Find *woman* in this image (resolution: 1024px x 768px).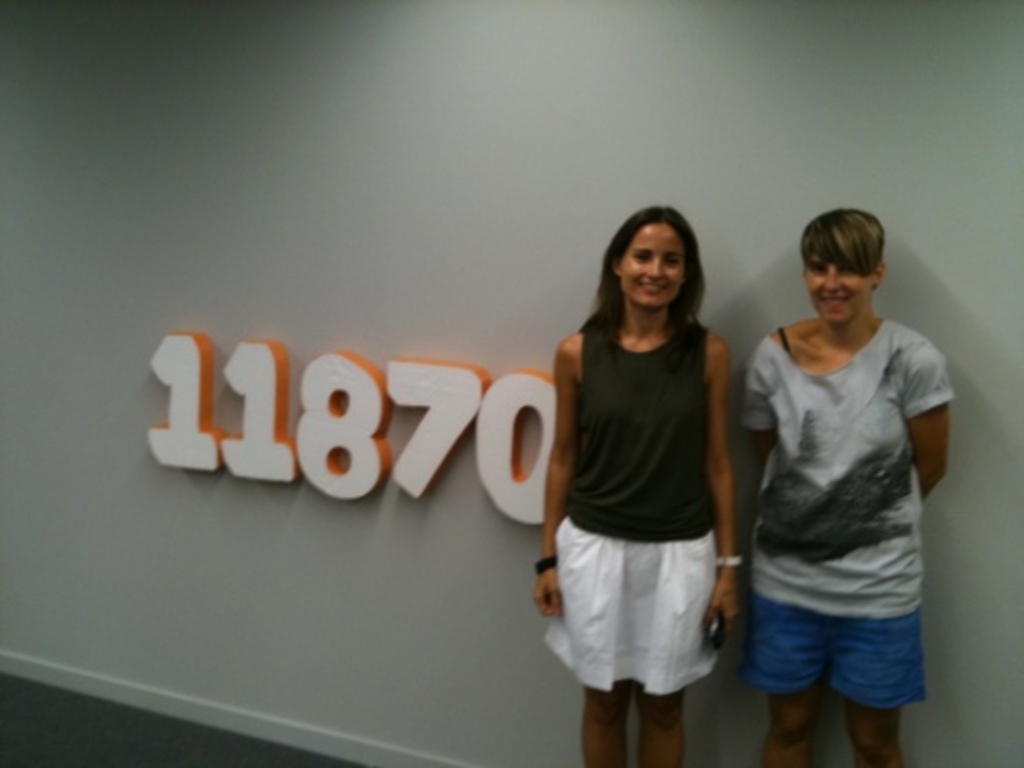
BBox(731, 207, 954, 766).
